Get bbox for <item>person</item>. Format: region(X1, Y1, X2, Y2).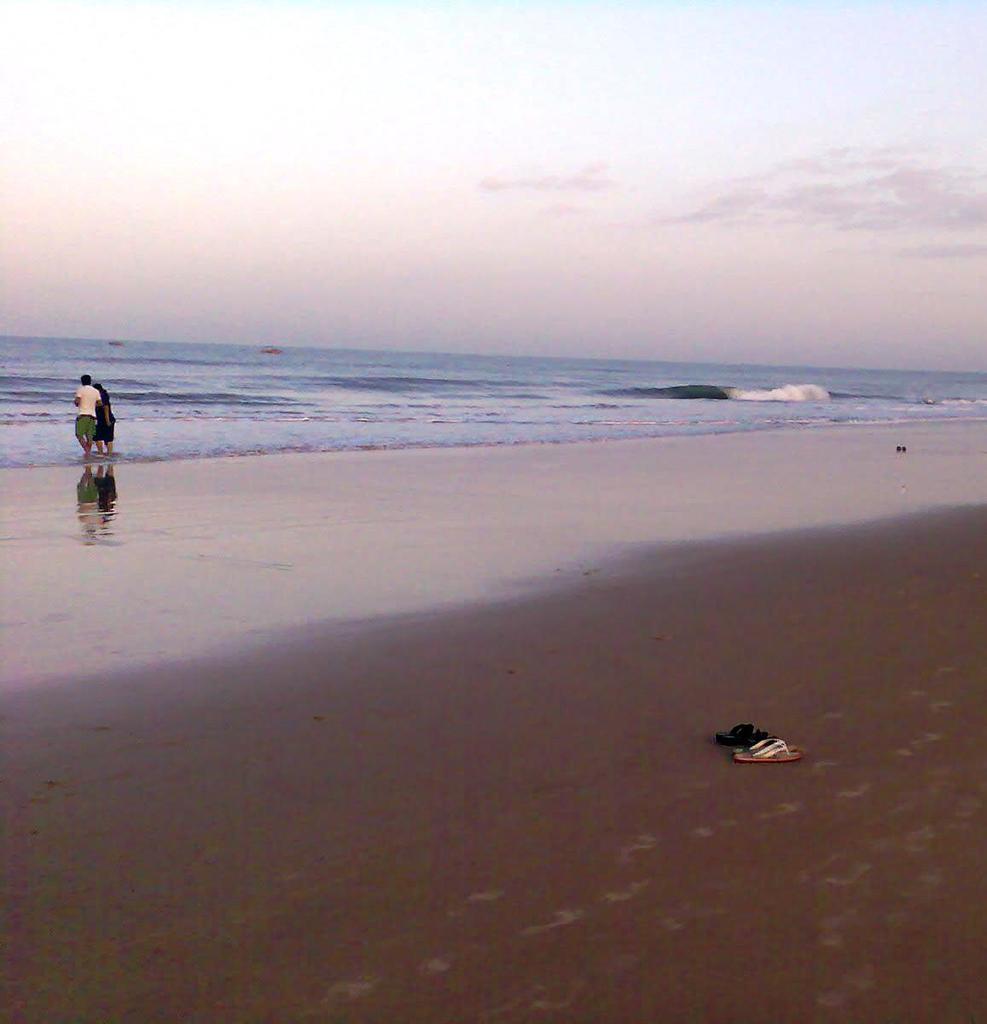
region(74, 370, 101, 459).
